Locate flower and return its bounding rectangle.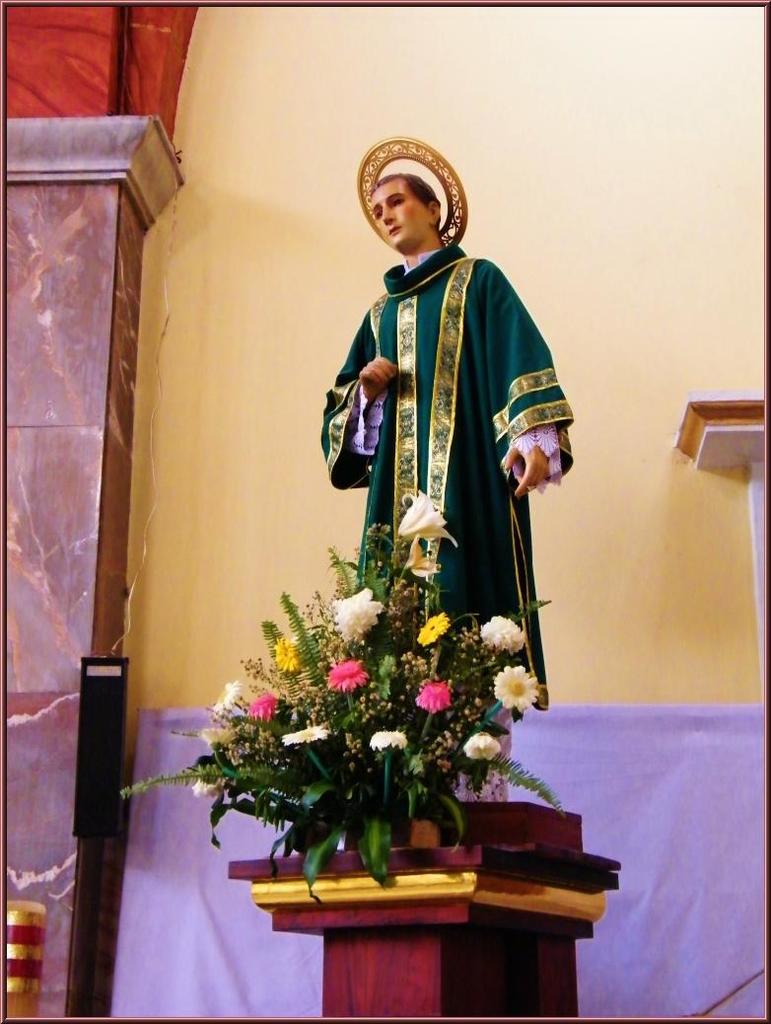
<region>486, 616, 522, 649</region>.
